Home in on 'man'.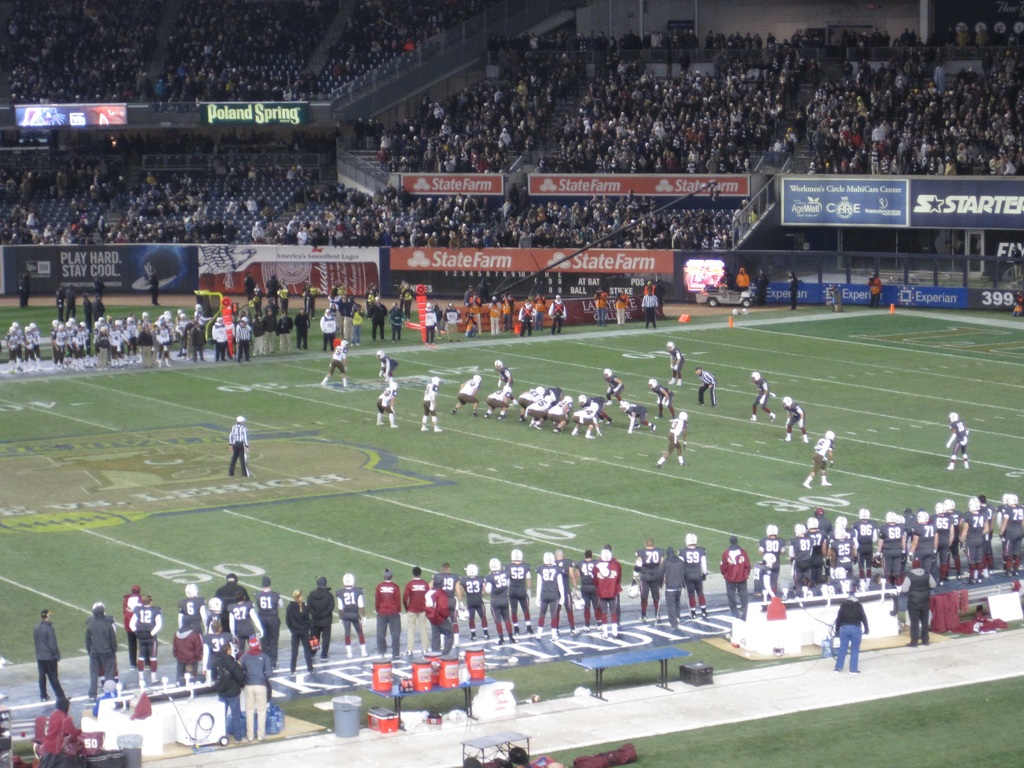
Homed in at select_region(377, 380, 396, 429).
